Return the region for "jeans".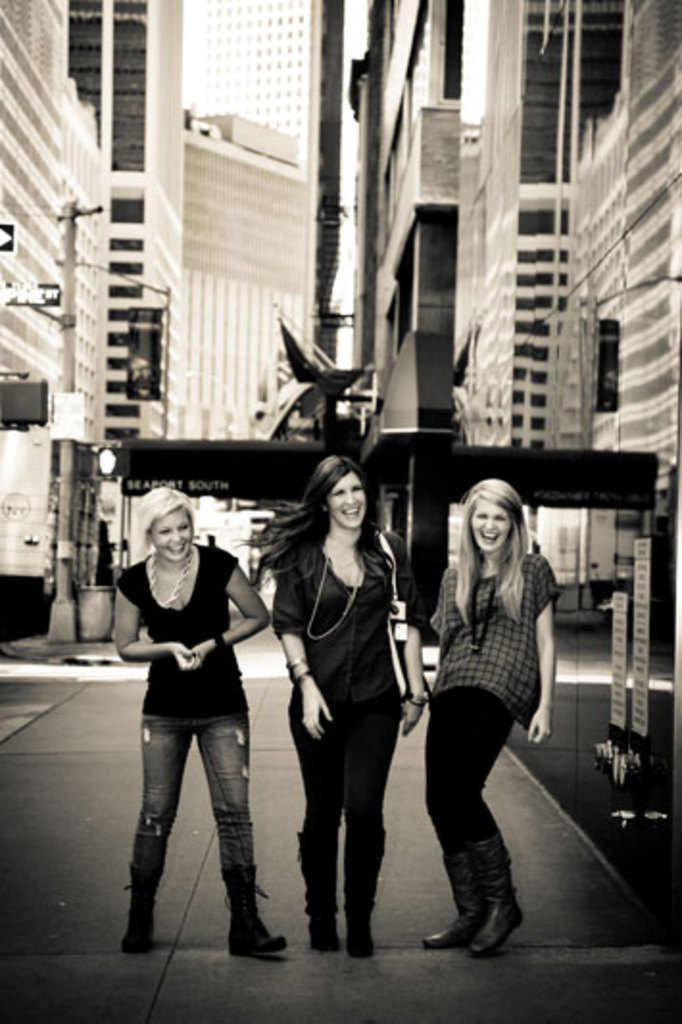
286 688 403 922.
